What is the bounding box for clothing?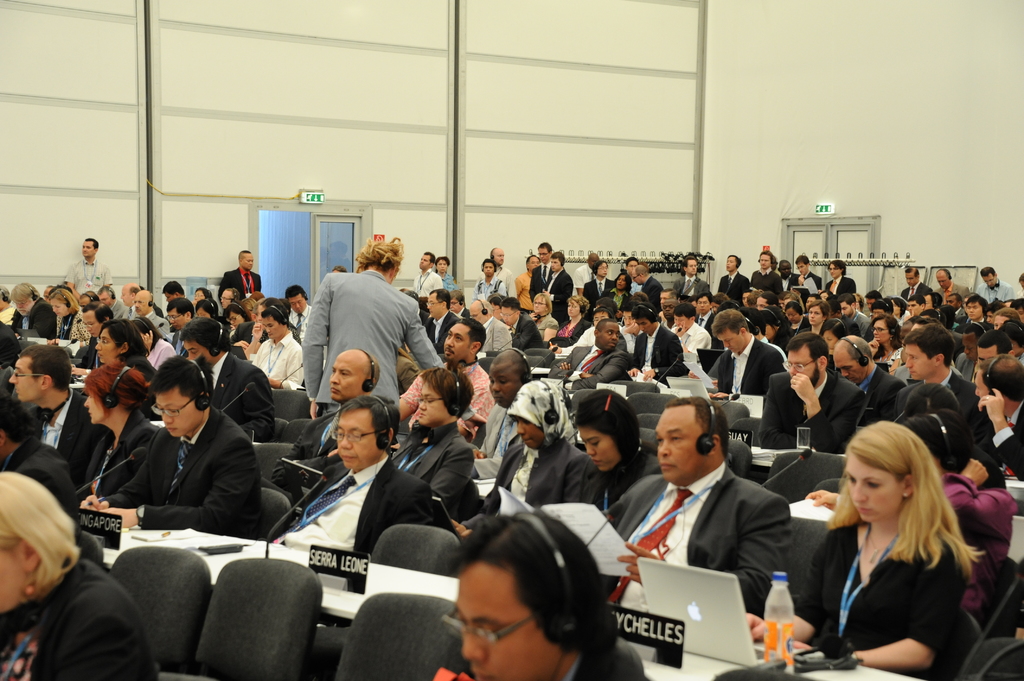
box=[531, 312, 559, 346].
